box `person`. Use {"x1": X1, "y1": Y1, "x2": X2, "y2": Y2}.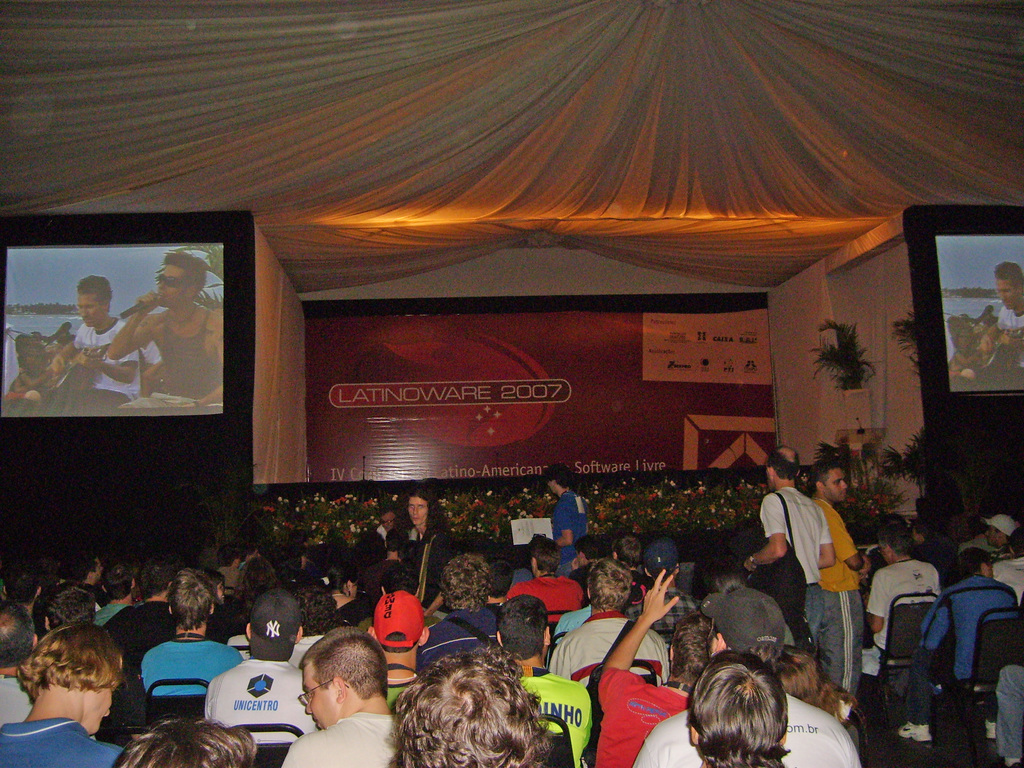
{"x1": 992, "y1": 526, "x2": 1023, "y2": 604}.
